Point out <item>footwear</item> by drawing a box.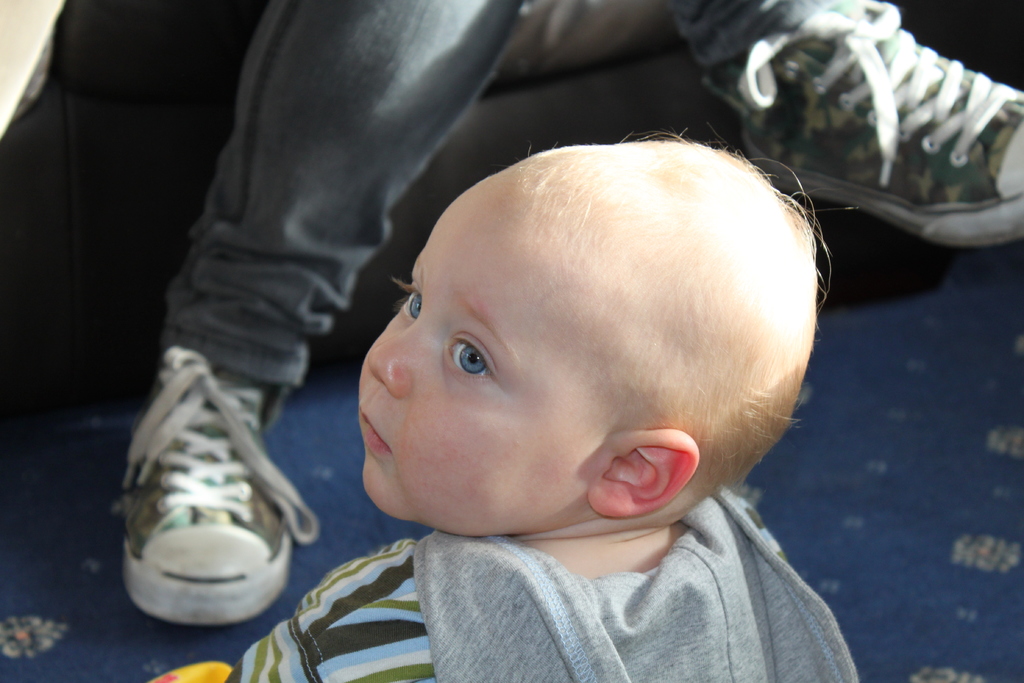
bbox=(687, 0, 1023, 256).
